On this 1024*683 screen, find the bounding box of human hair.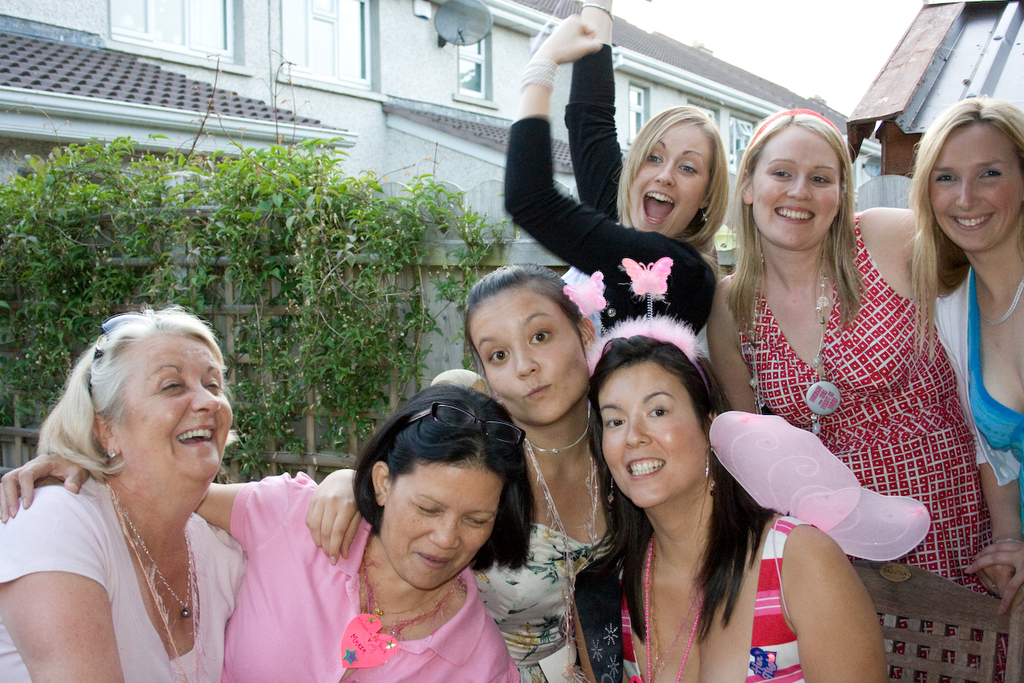
Bounding box: box(714, 110, 863, 320).
